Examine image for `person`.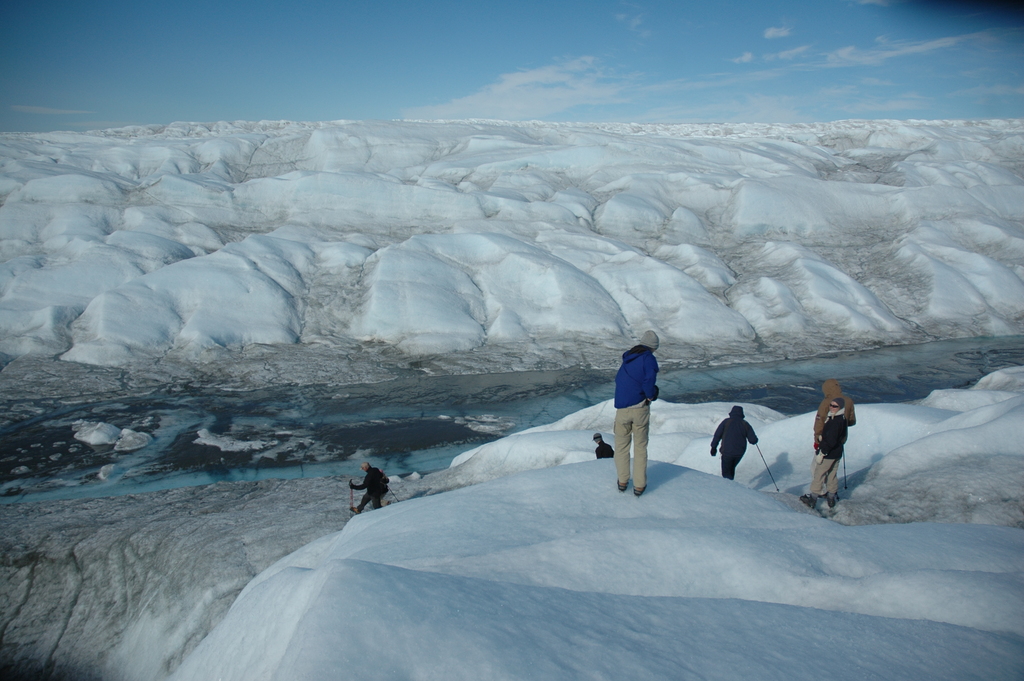
Examination result: [348,458,389,516].
